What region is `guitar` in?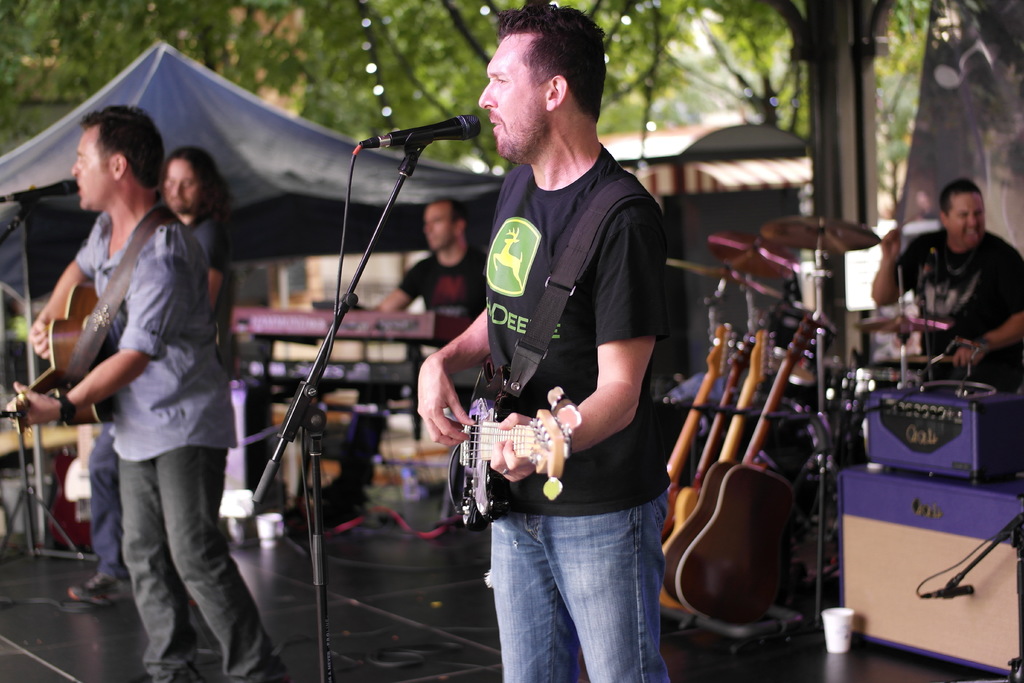
x1=0 y1=274 x2=115 y2=431.
